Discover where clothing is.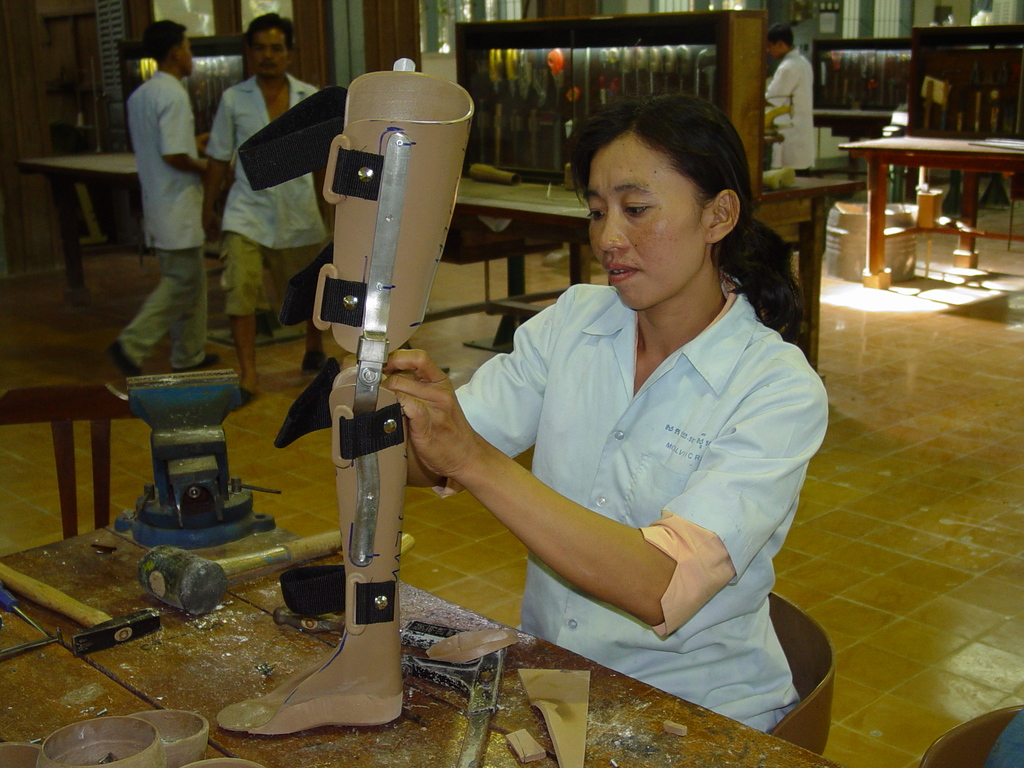
Discovered at (111,63,207,373).
